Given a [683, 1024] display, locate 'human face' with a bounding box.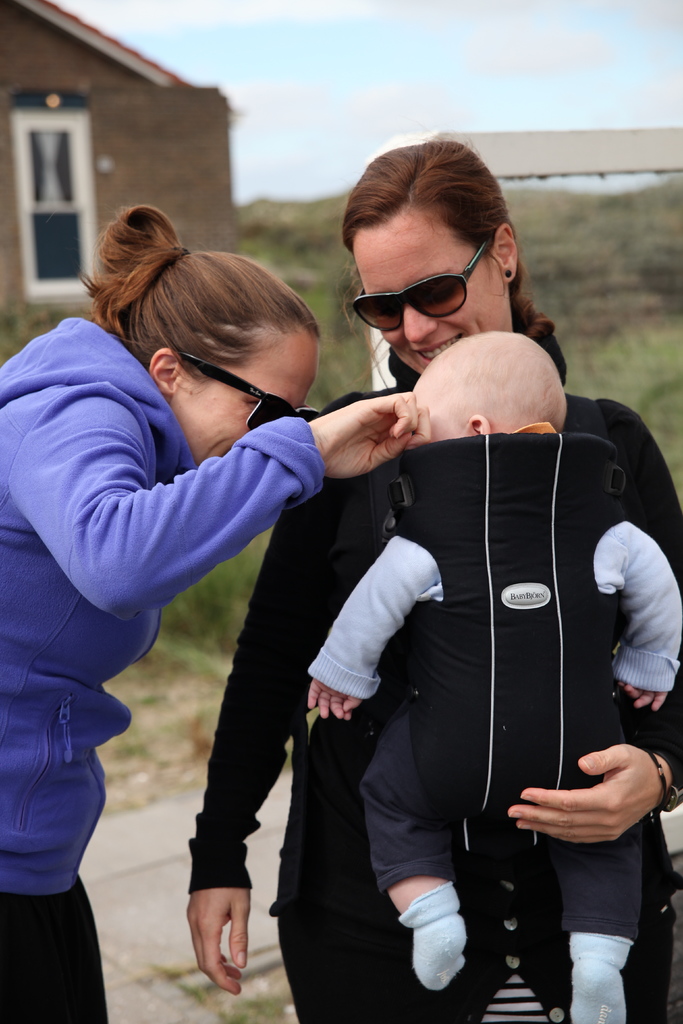
Located: [x1=176, y1=342, x2=326, y2=467].
